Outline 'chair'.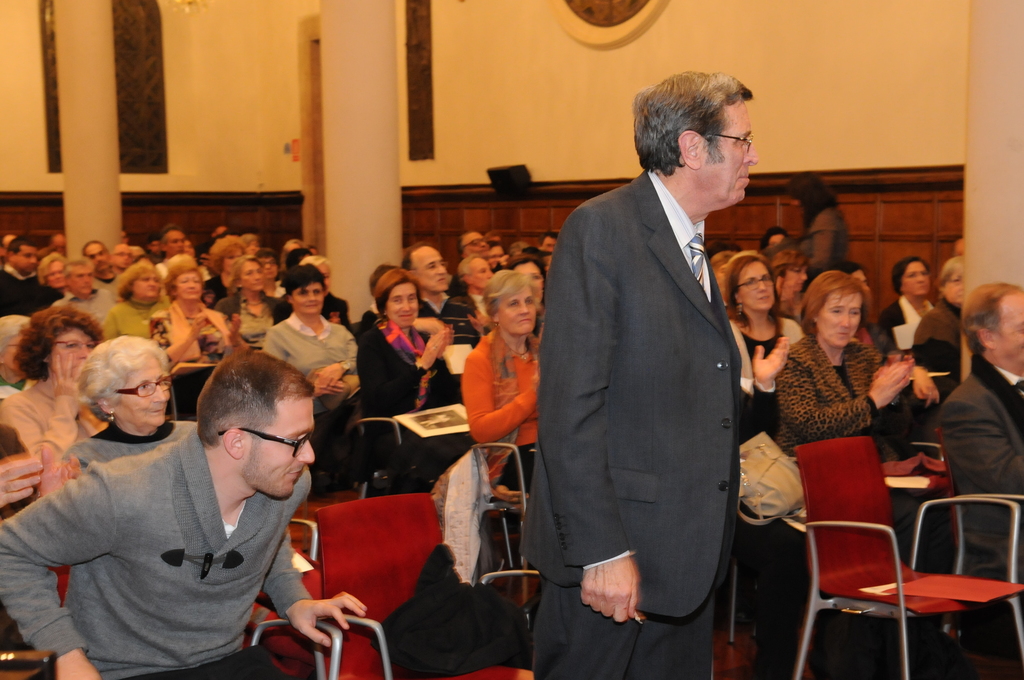
Outline: [left=435, top=336, right=477, bottom=409].
